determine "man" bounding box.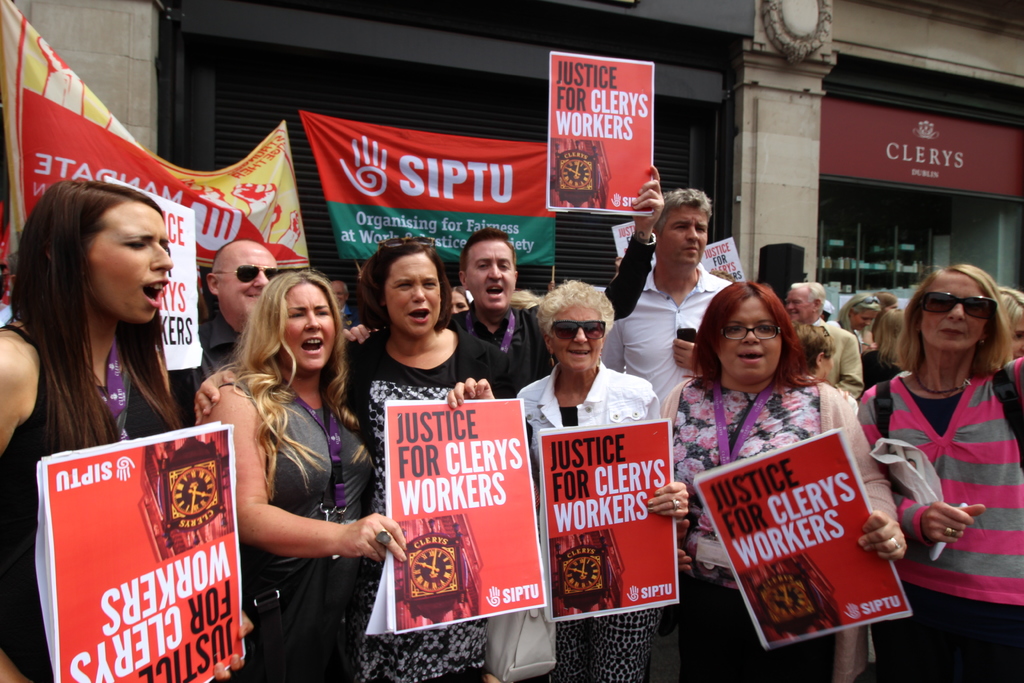
Determined: rect(439, 224, 563, 402).
